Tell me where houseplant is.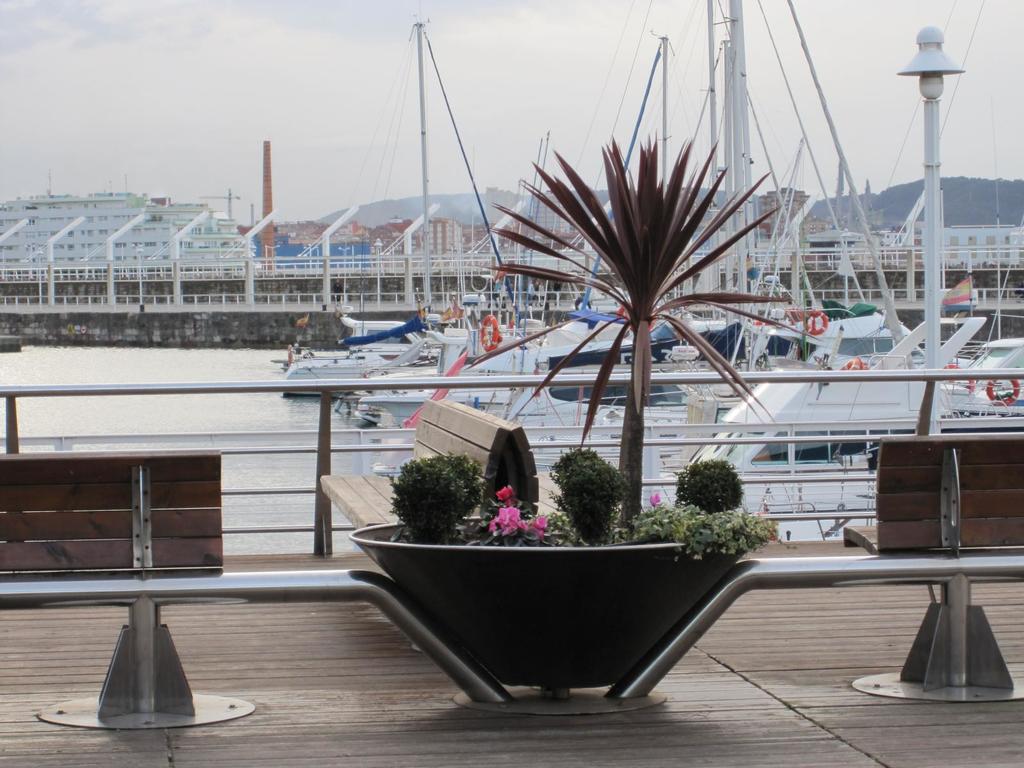
houseplant is at {"left": 457, "top": 129, "right": 836, "bottom": 529}.
